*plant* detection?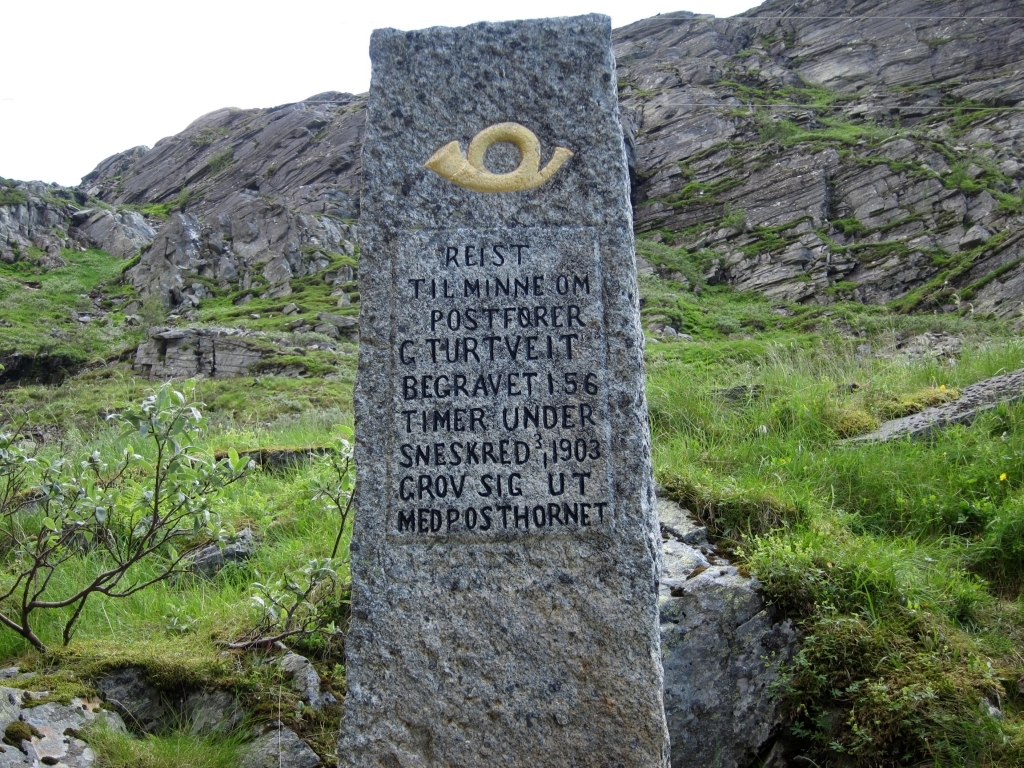
pyautogui.locateOnScreen(763, 651, 831, 702)
